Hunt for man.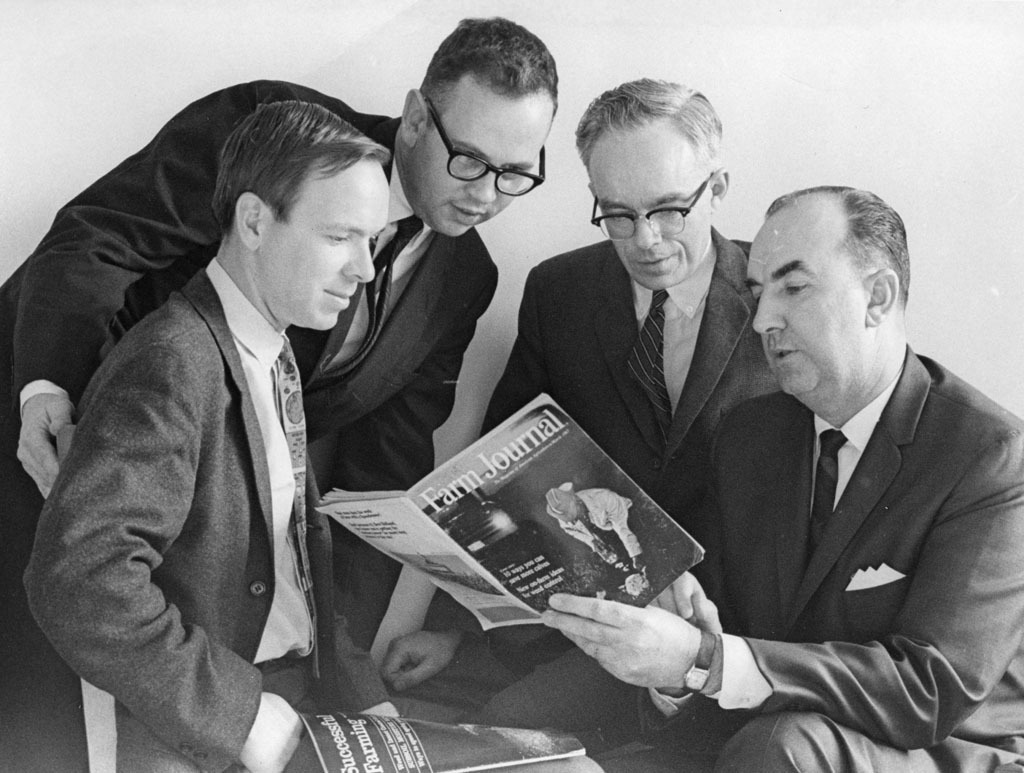
Hunted down at <box>25,104,601,772</box>.
